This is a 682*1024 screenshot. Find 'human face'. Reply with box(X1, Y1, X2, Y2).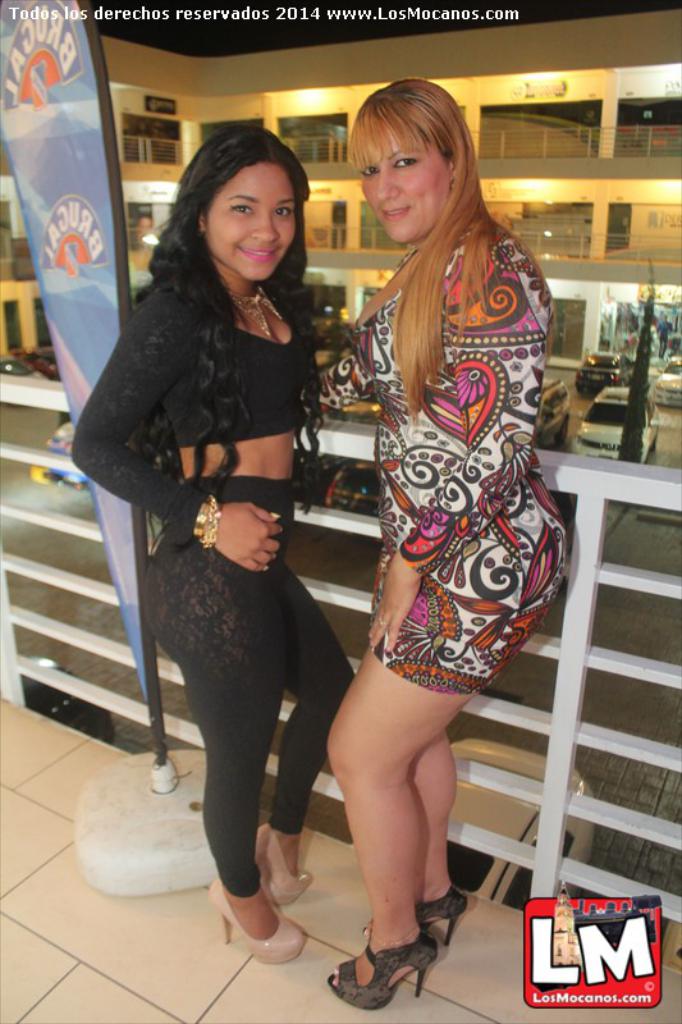
box(211, 155, 305, 288).
